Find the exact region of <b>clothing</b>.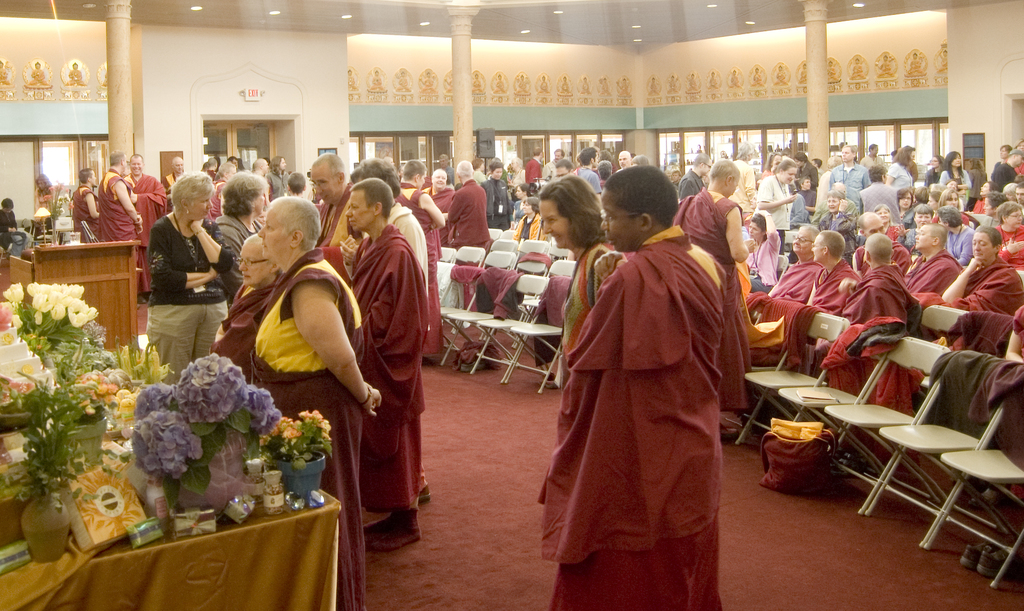
Exact region: bbox=[72, 186, 102, 243].
